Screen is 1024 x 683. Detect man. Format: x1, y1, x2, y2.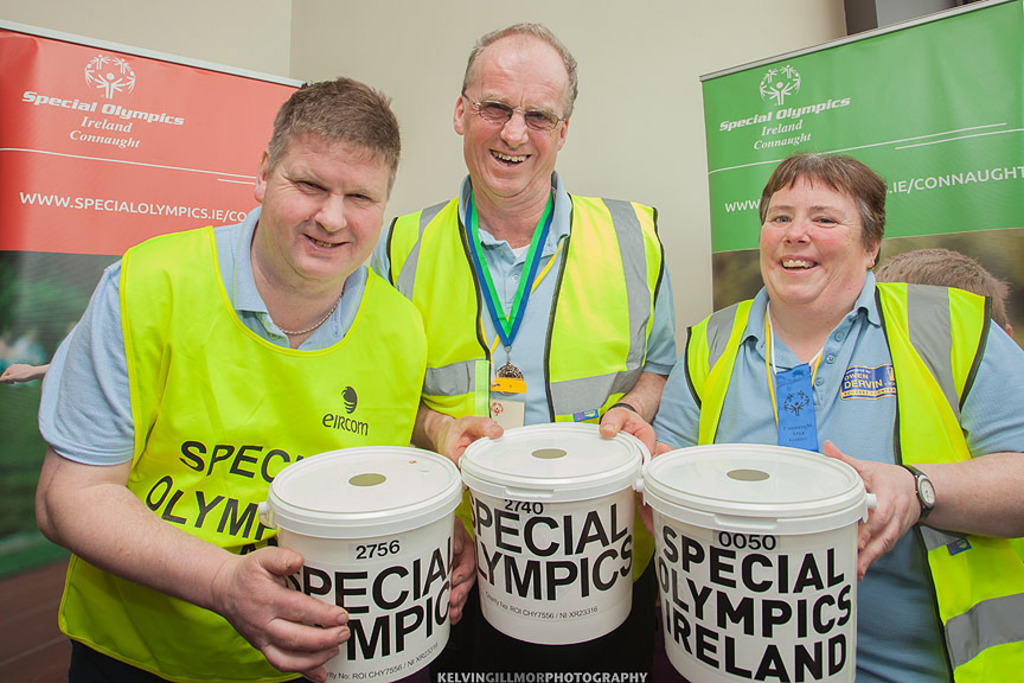
651, 152, 1023, 682.
